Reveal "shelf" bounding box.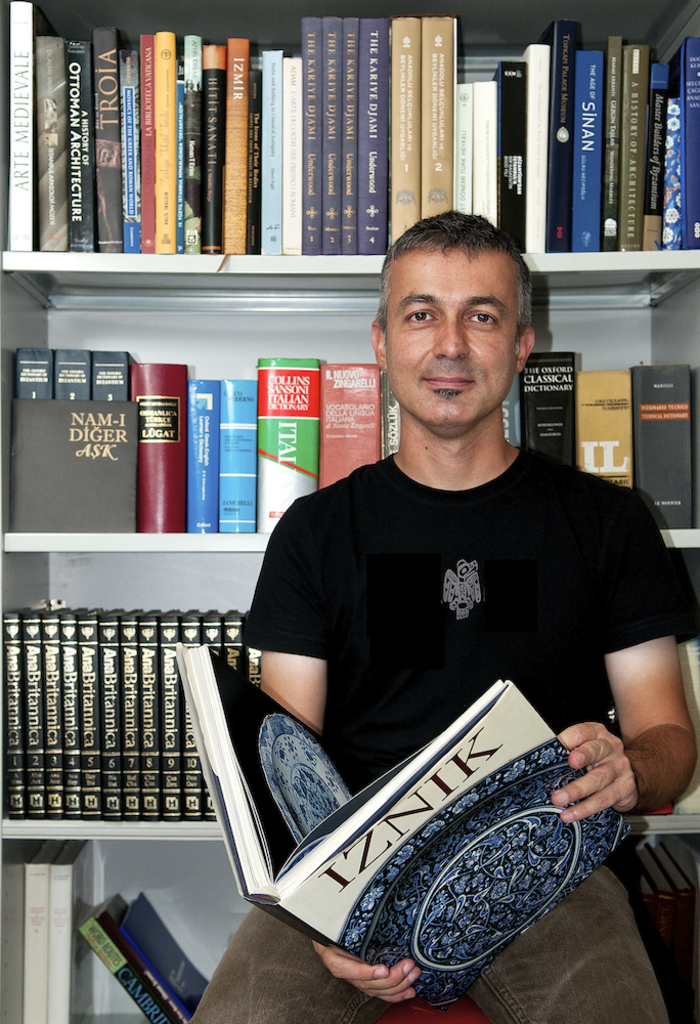
Revealed: (x1=0, y1=828, x2=262, y2=1023).
